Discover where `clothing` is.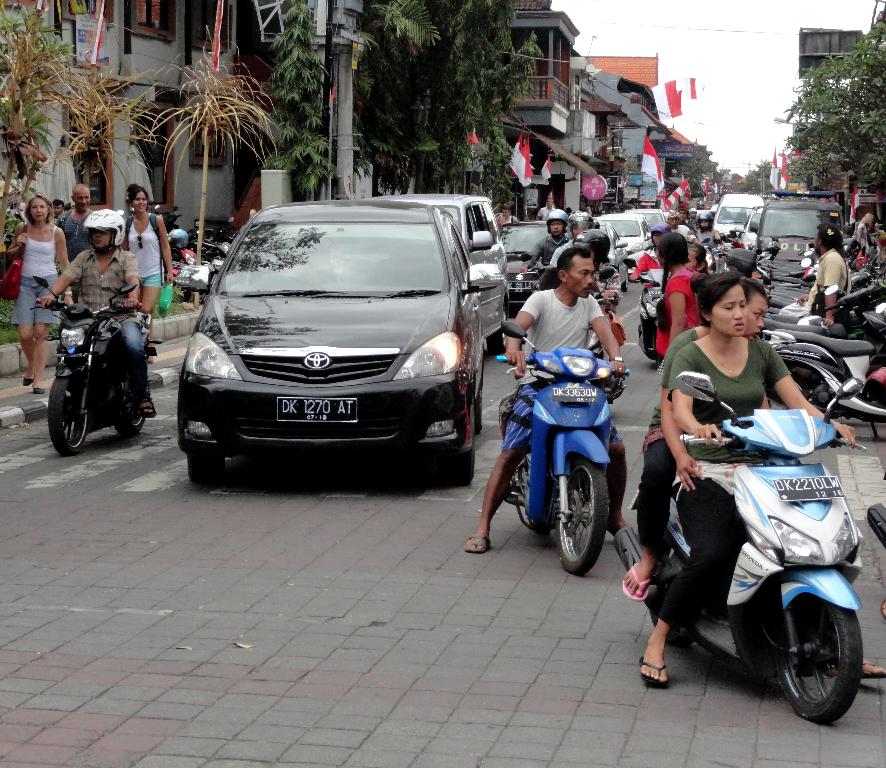
Discovered at [x1=657, y1=336, x2=791, y2=635].
